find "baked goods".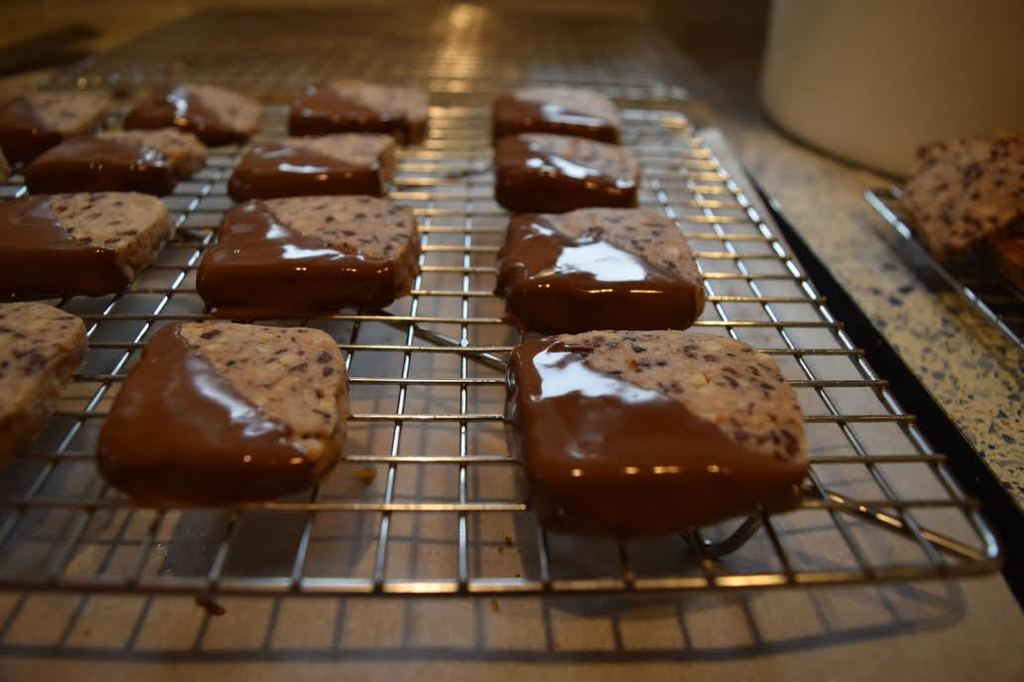
497,142,649,211.
